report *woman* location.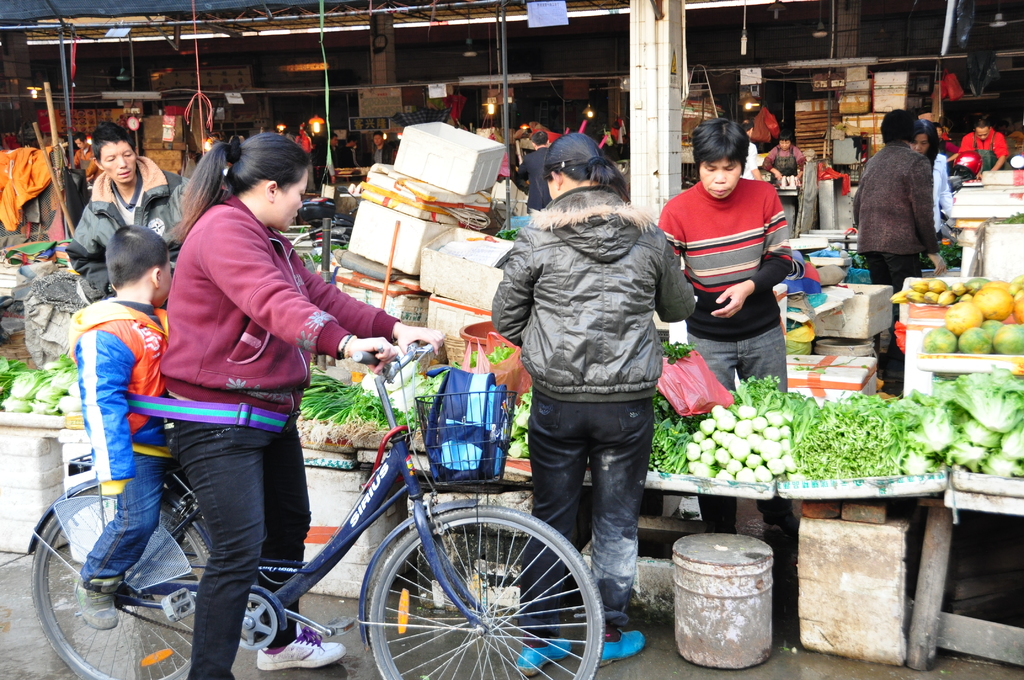
Report: {"x1": 904, "y1": 117, "x2": 950, "y2": 254}.
